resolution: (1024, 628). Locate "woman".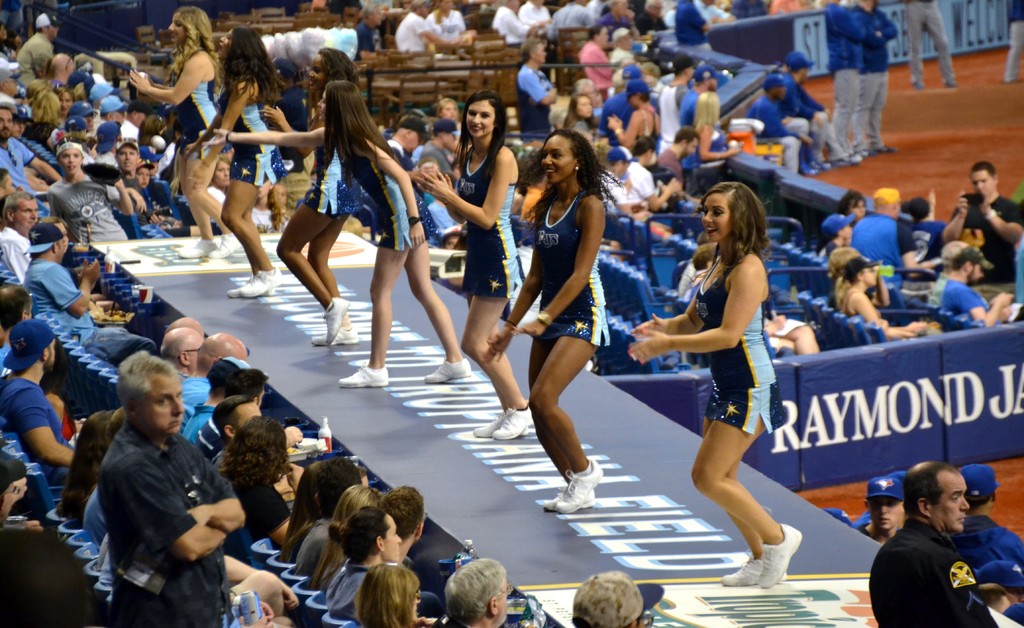
l=499, t=119, r=627, b=518.
